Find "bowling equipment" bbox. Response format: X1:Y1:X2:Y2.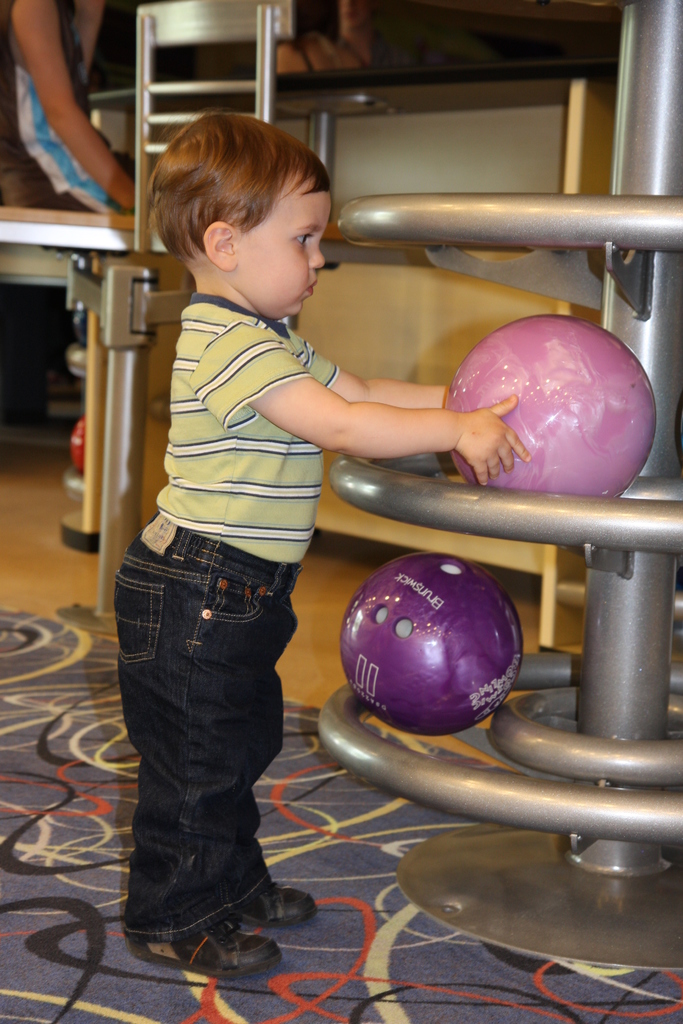
340:552:527:736.
